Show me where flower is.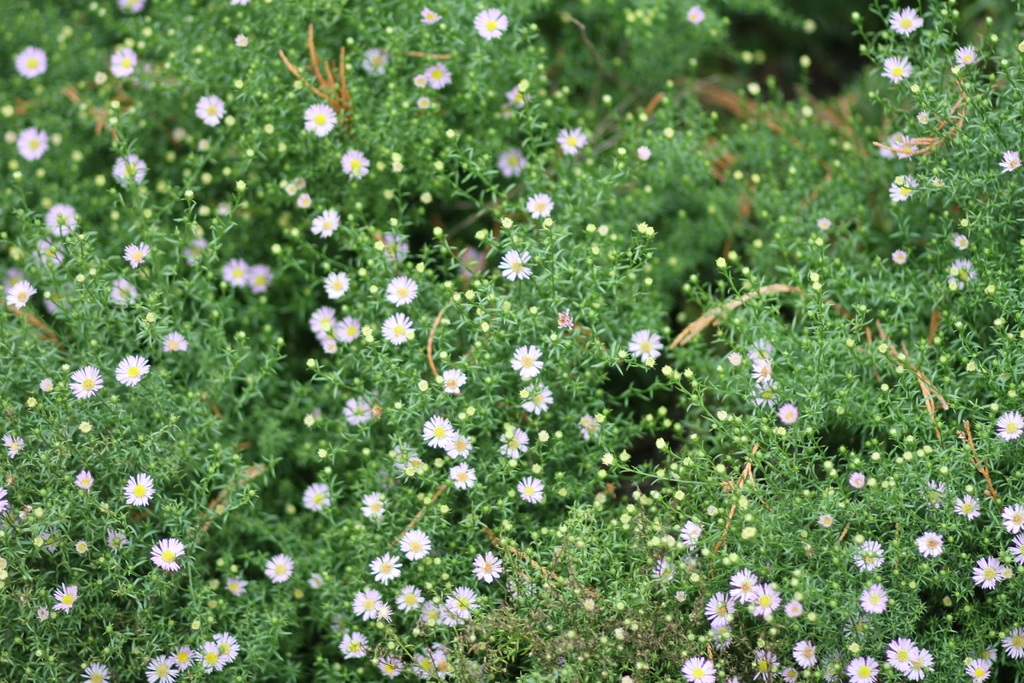
flower is at [x1=52, y1=581, x2=84, y2=614].
